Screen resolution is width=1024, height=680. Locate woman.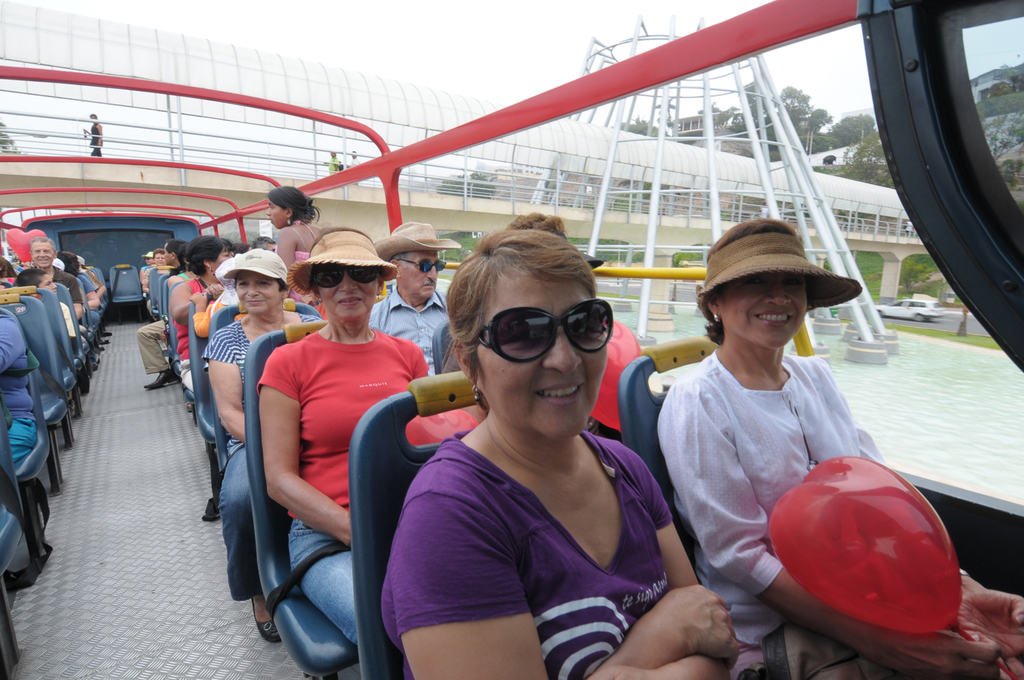
[left=53, top=251, right=102, bottom=327].
